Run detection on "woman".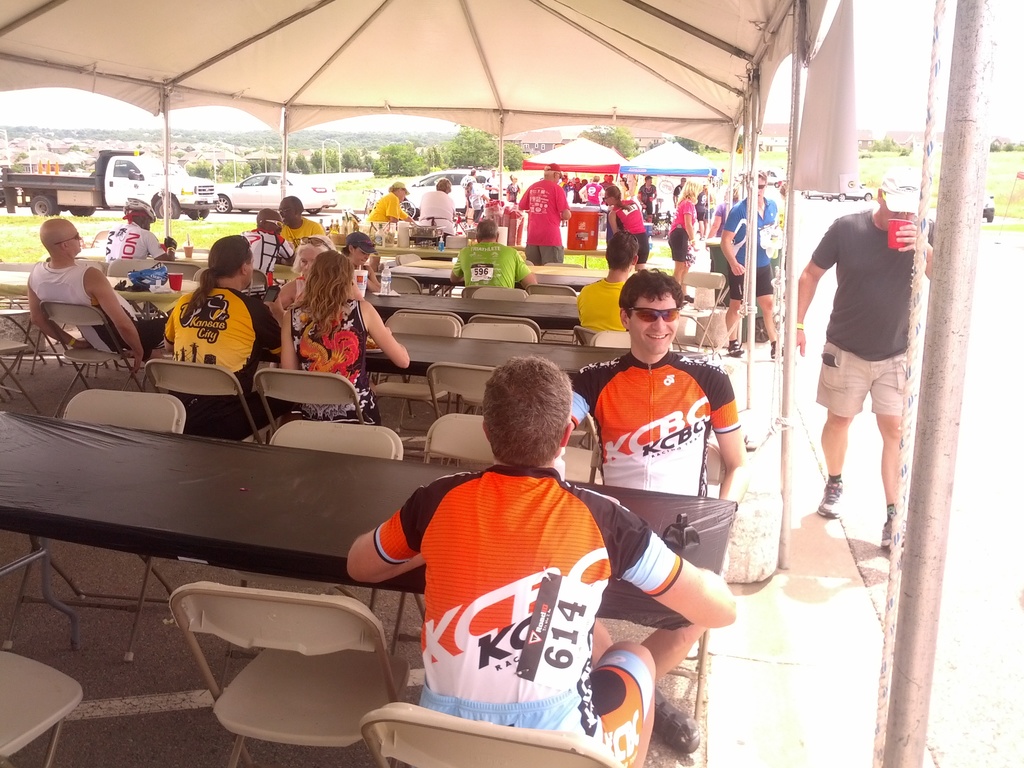
Result: select_region(572, 176, 583, 204).
